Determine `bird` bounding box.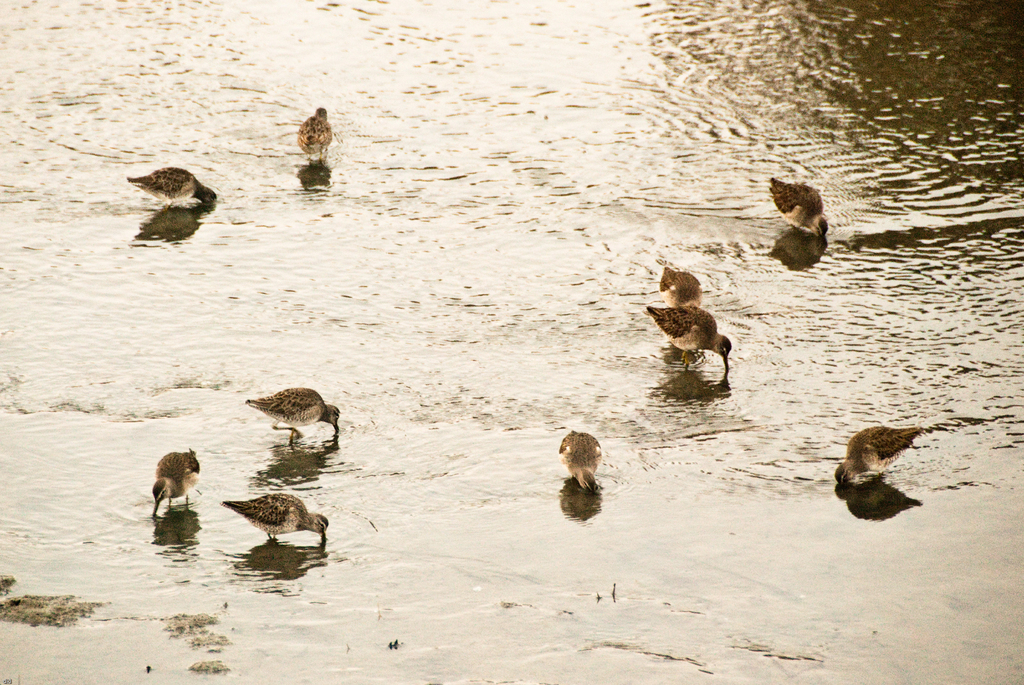
Determined: select_region(225, 489, 329, 552).
